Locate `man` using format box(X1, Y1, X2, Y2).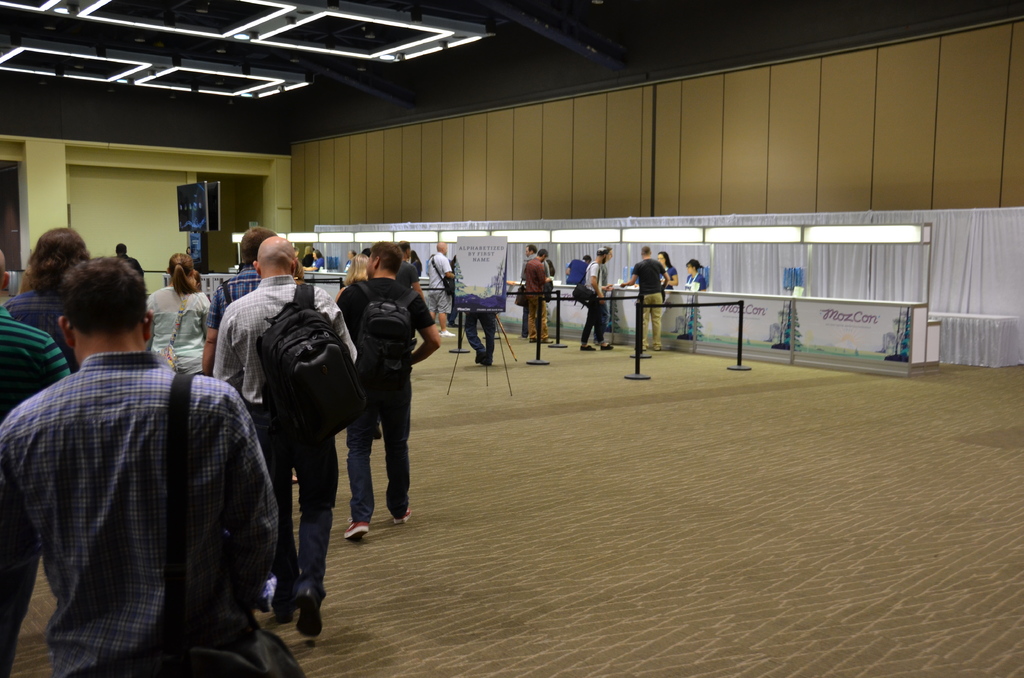
box(0, 247, 72, 656).
